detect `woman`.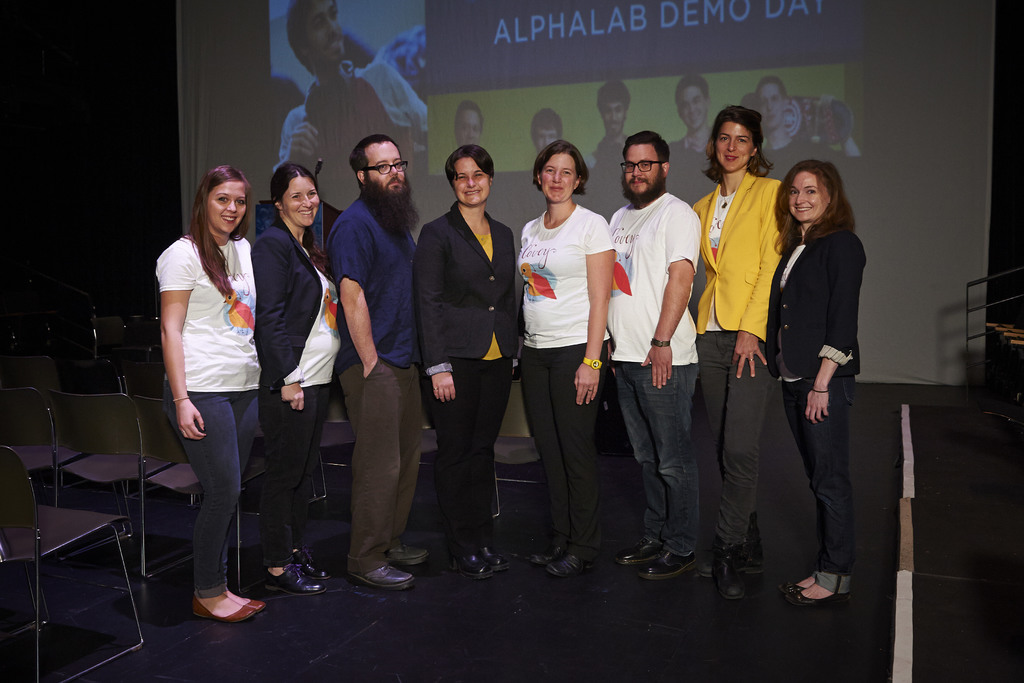
Detected at 156/161/273/625.
